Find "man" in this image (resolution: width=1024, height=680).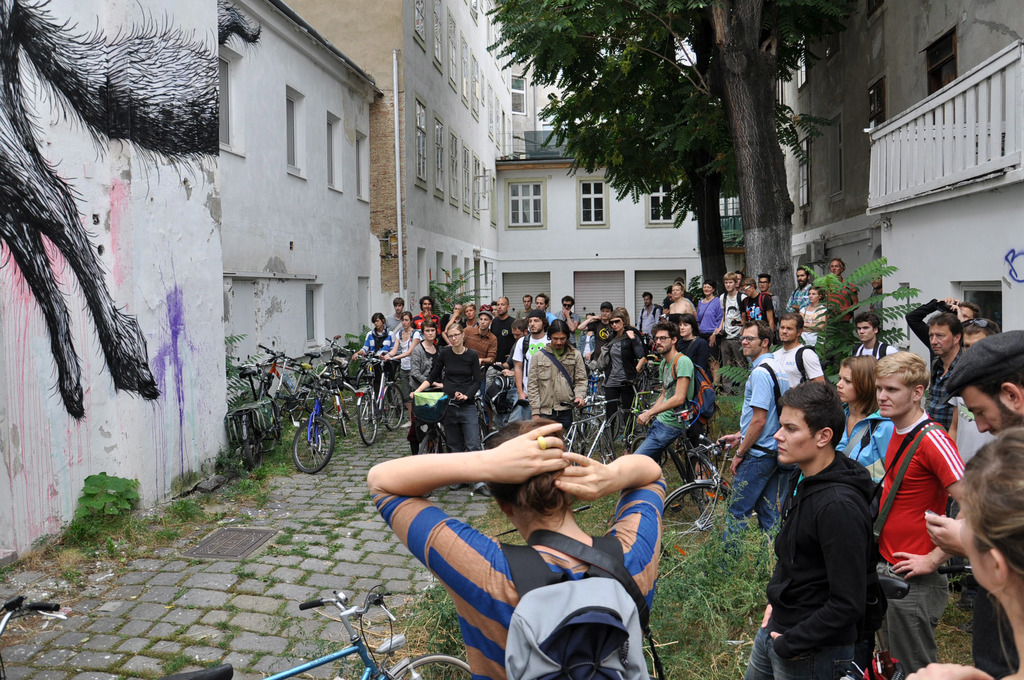
pyautogui.locateOnScreen(733, 273, 776, 337).
